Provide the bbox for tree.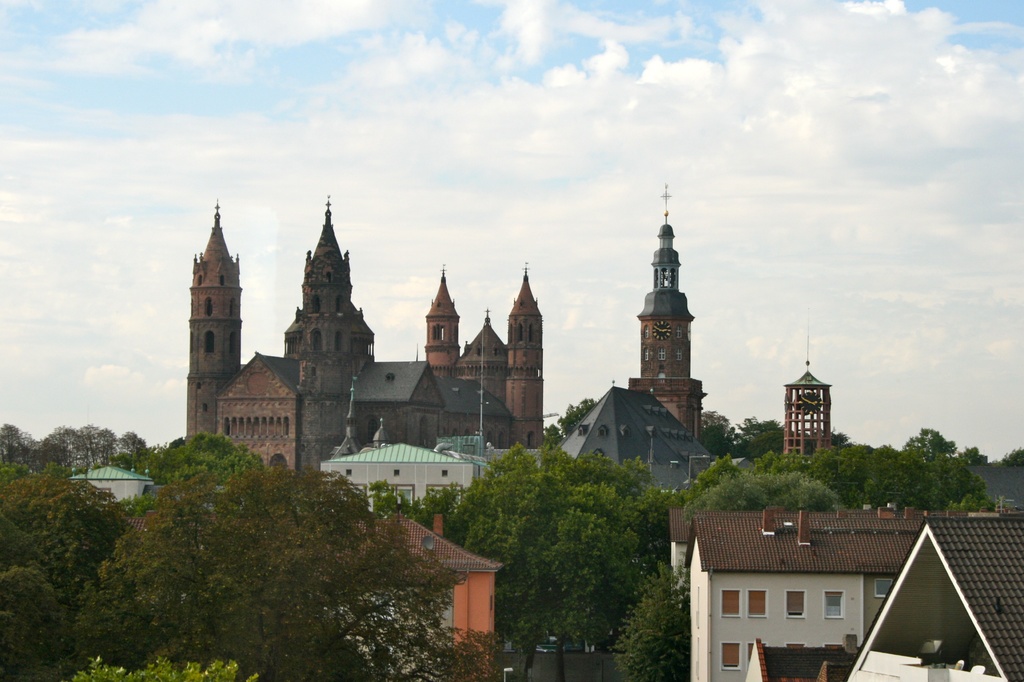
436, 443, 689, 681.
